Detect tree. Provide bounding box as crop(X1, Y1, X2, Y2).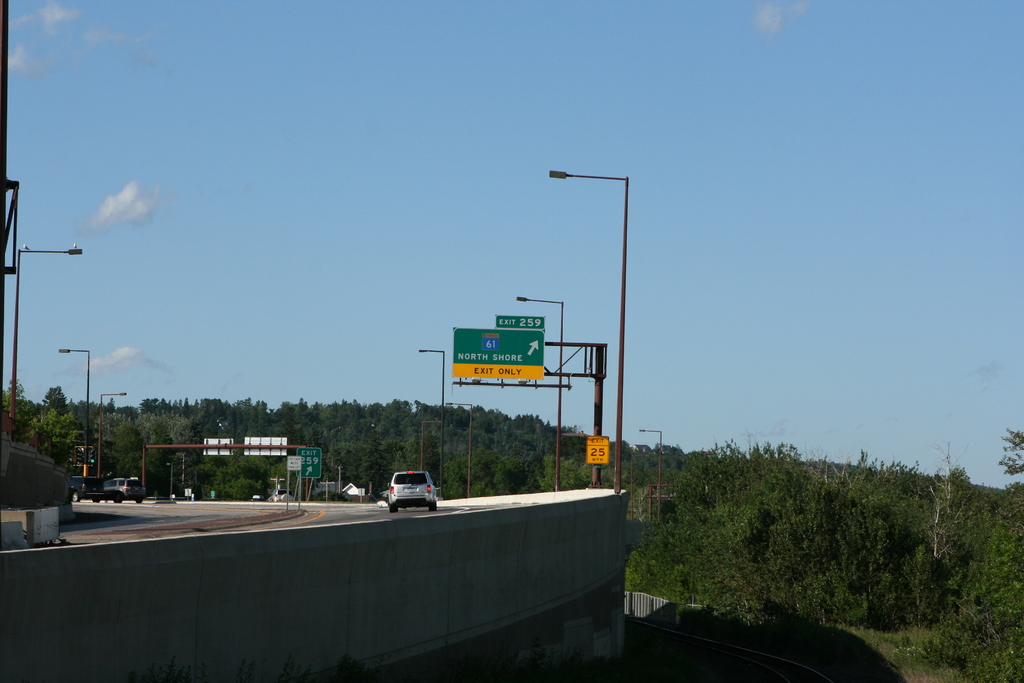
crop(954, 424, 1023, 682).
